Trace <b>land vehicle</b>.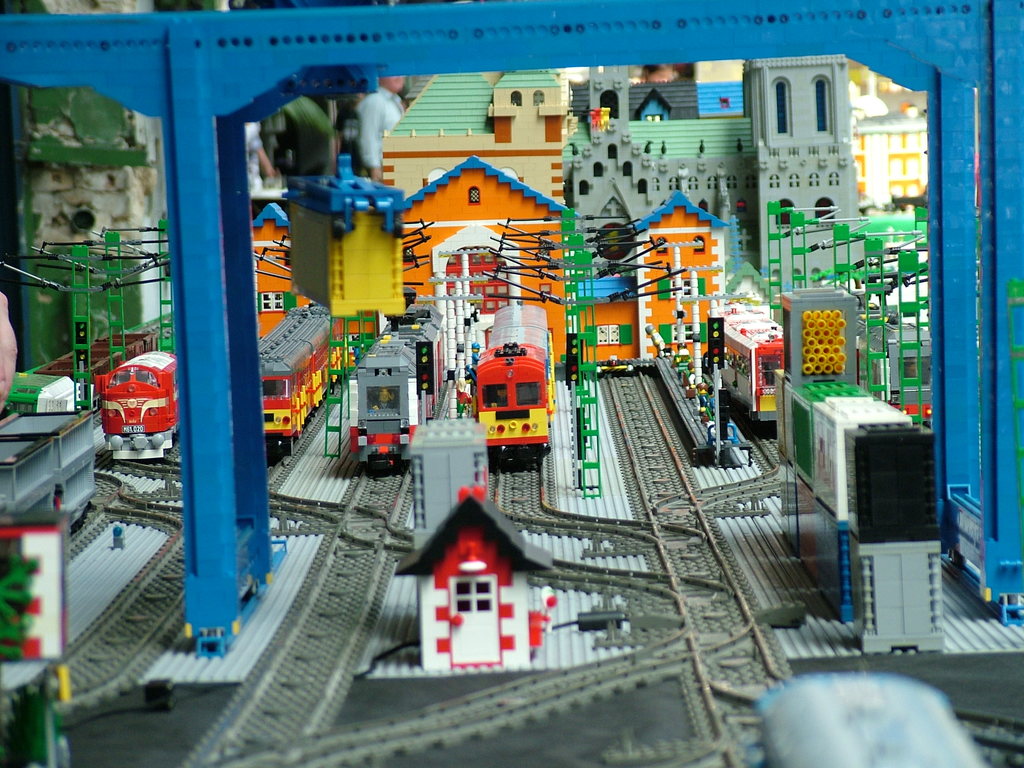
Traced to <bbox>260, 299, 345, 456</bbox>.
